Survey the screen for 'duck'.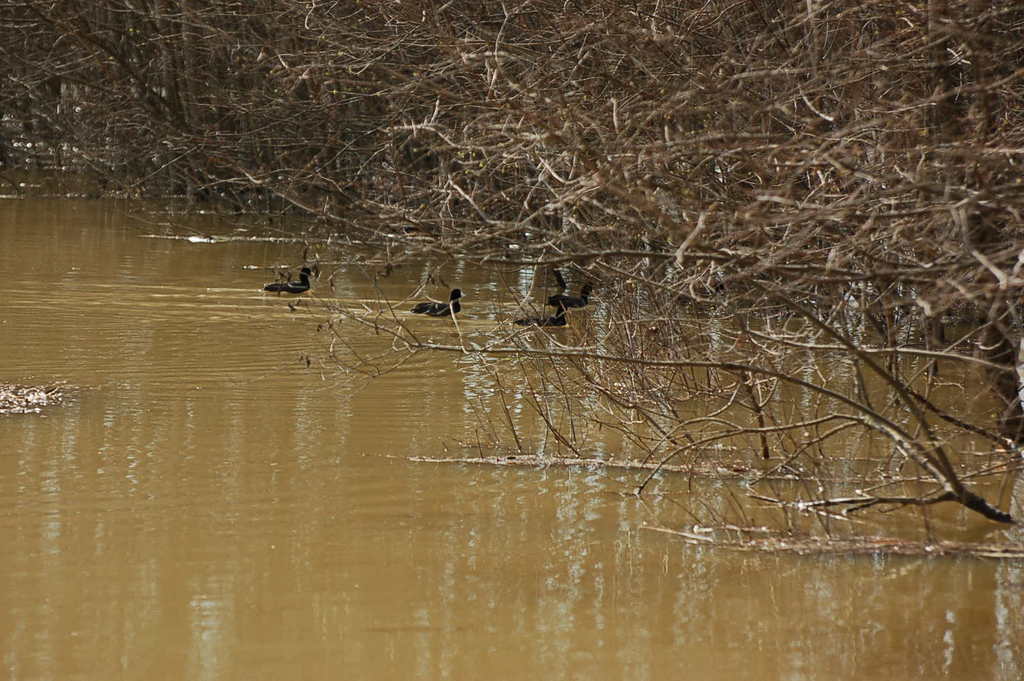
Survey found: [left=257, top=267, right=323, bottom=300].
